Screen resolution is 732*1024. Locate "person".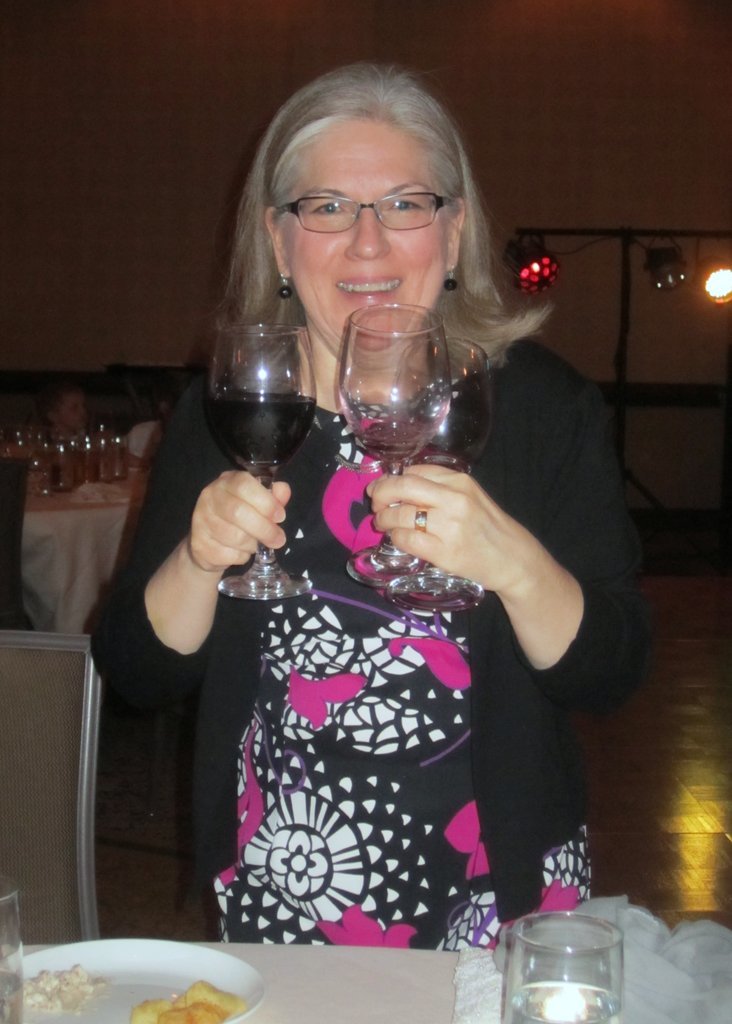
129:82:606:966.
